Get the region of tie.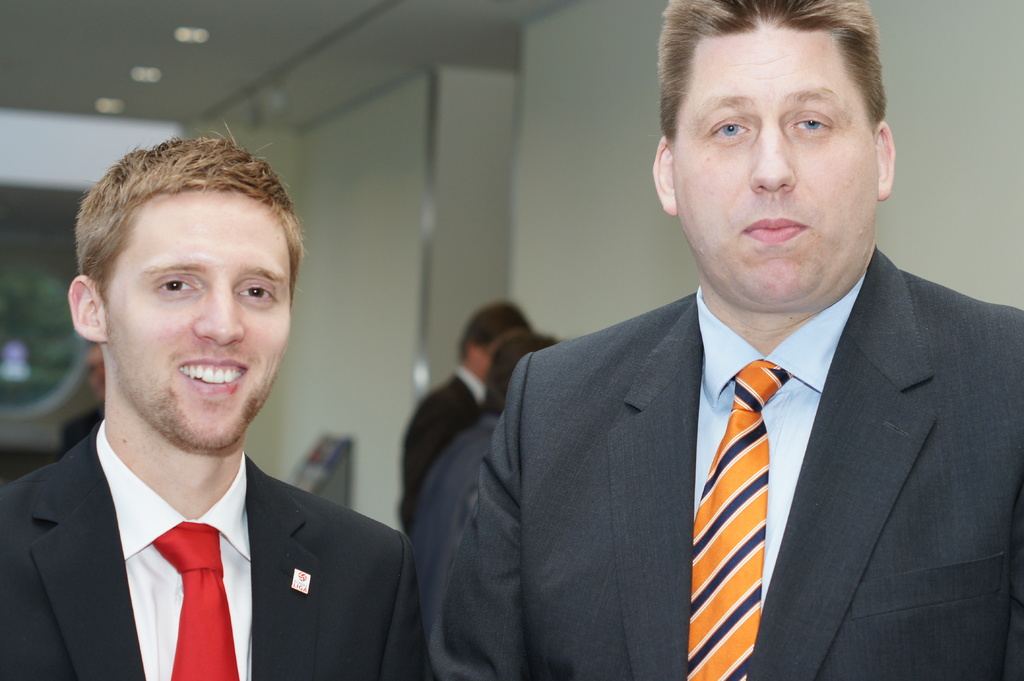
<bbox>148, 522, 241, 680</bbox>.
